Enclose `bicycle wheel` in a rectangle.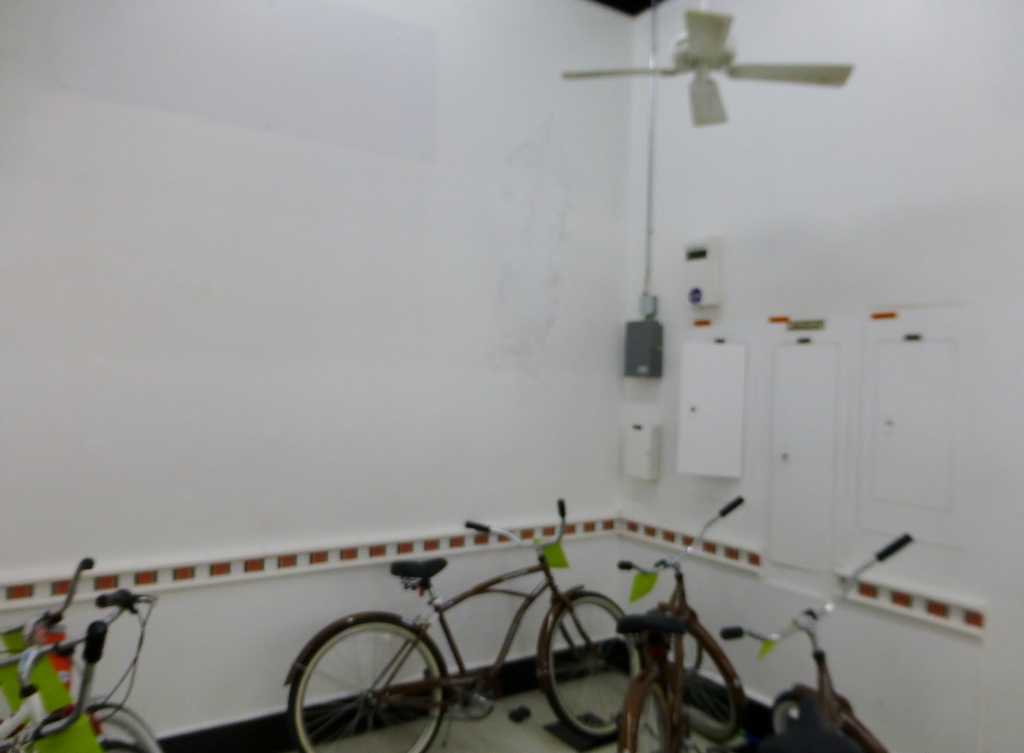
left=659, top=622, right=745, bottom=743.
